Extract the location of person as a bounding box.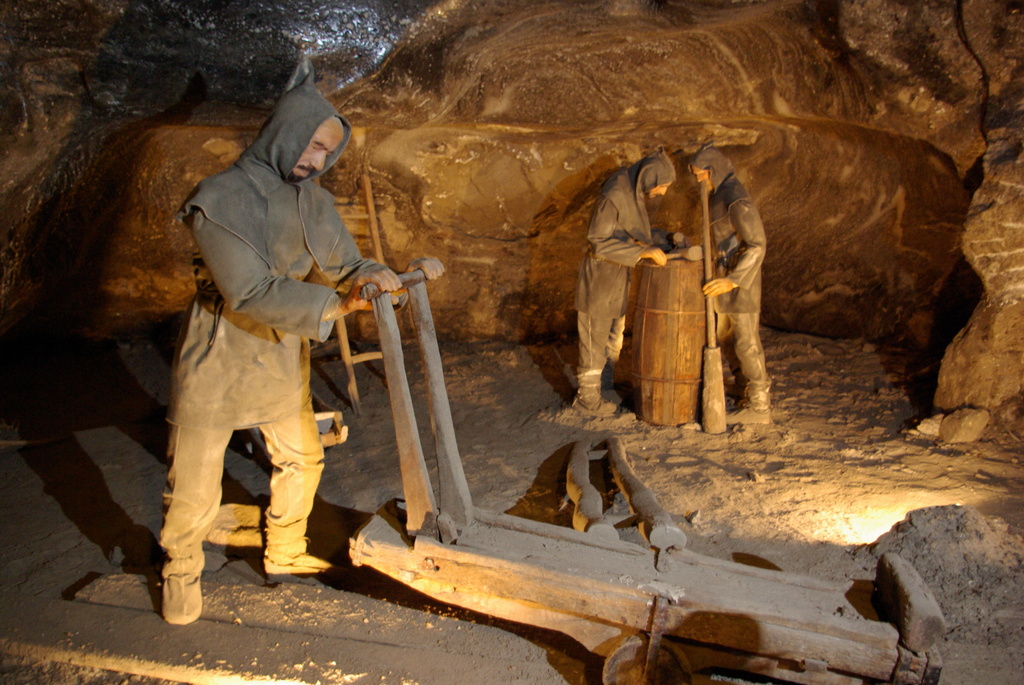
[x1=572, y1=149, x2=680, y2=418].
